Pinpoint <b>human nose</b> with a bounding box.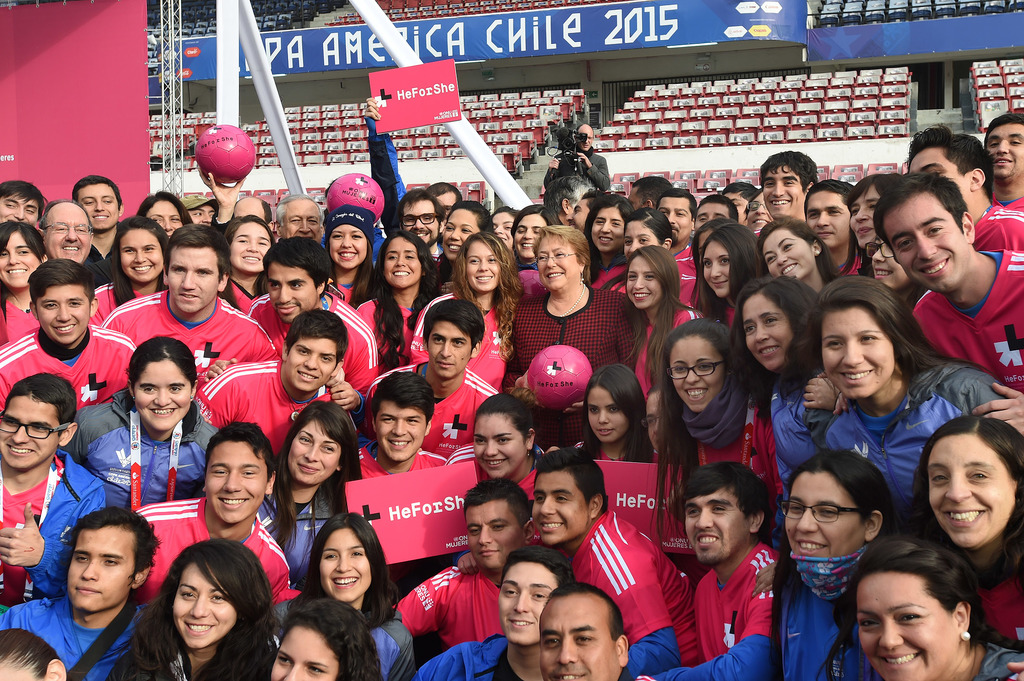
bbox=(152, 391, 172, 407).
